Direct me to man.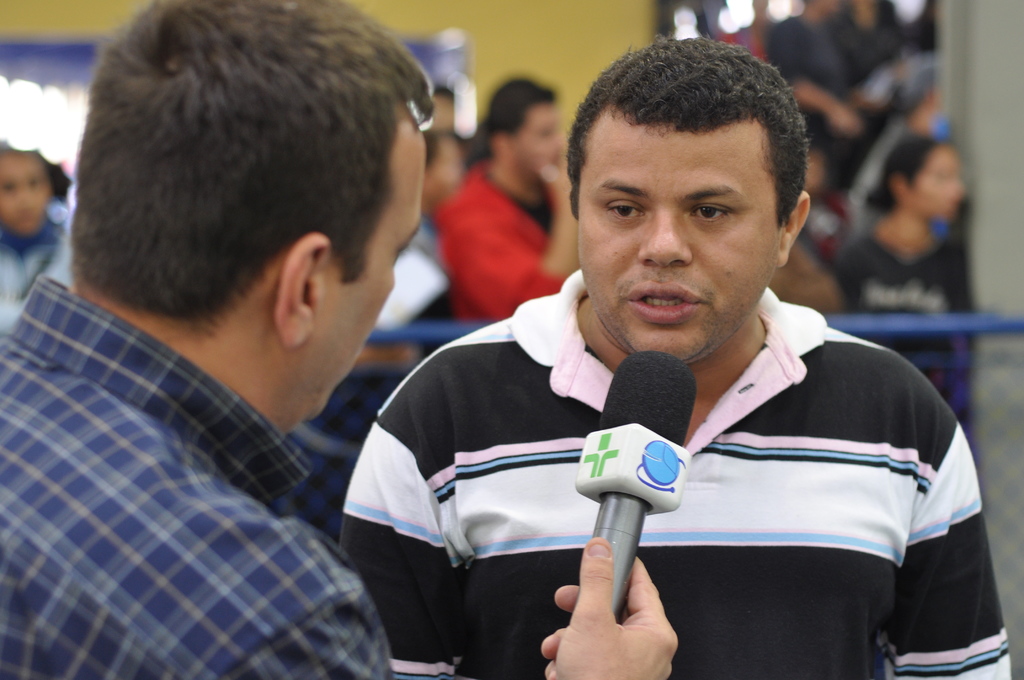
Direction: 0 0 678 679.
